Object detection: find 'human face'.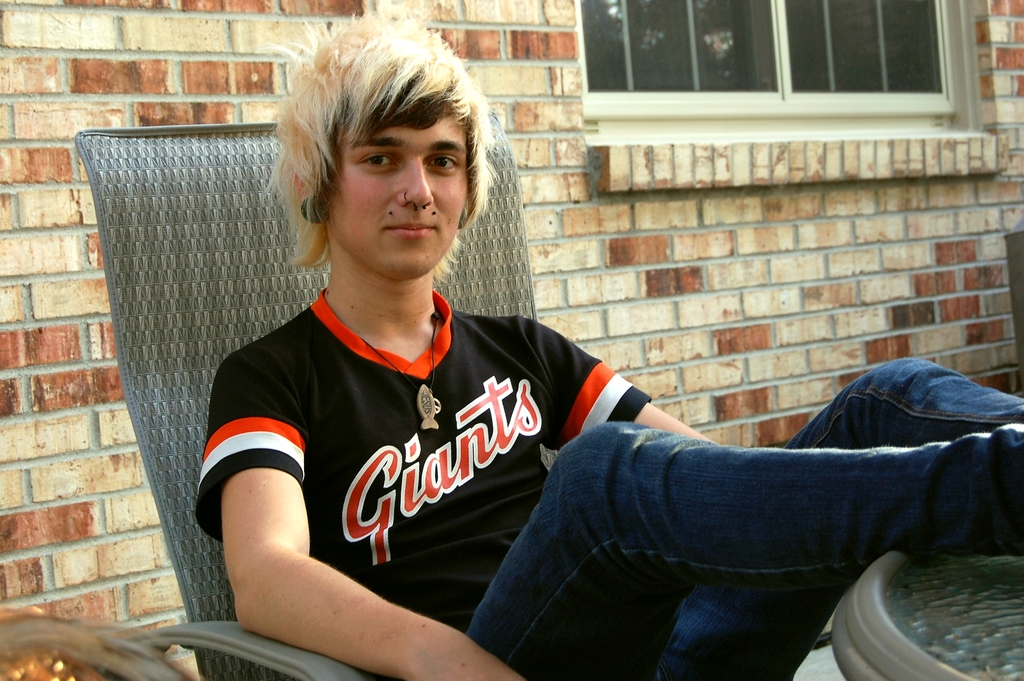
detection(325, 117, 464, 282).
